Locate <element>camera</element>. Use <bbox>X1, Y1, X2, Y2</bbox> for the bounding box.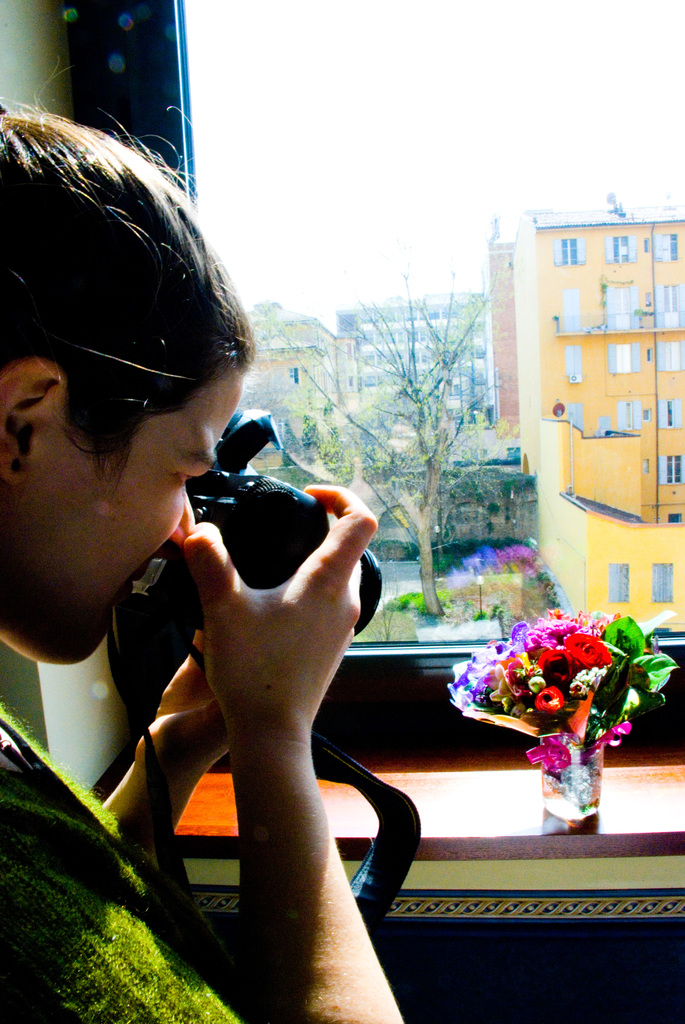
<bbox>155, 439, 379, 632</bbox>.
